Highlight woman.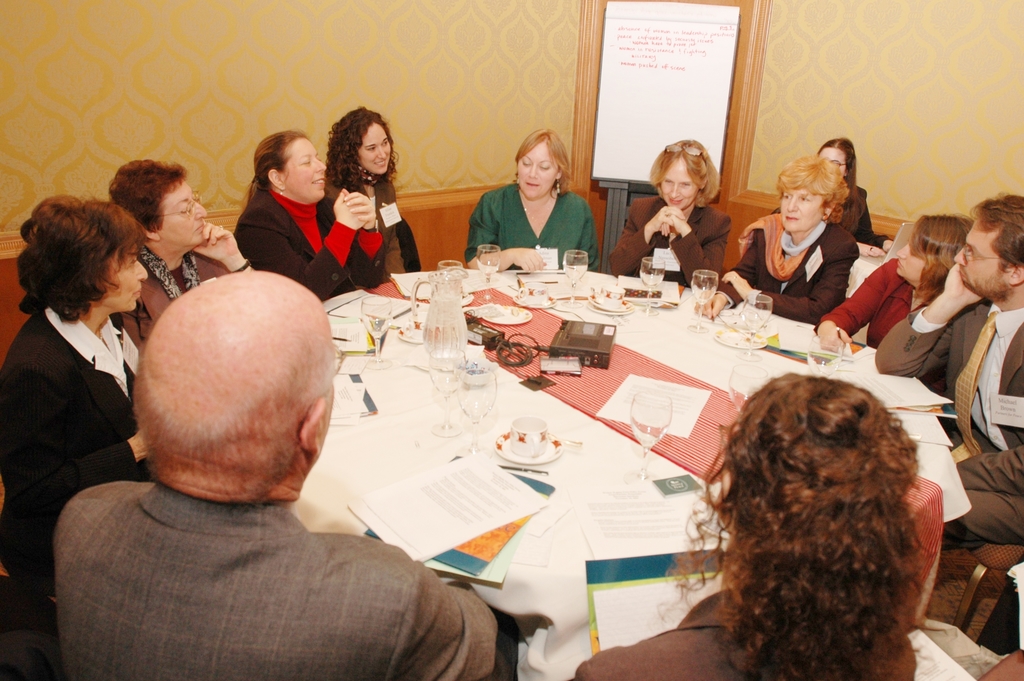
Highlighted region: [813, 217, 975, 358].
